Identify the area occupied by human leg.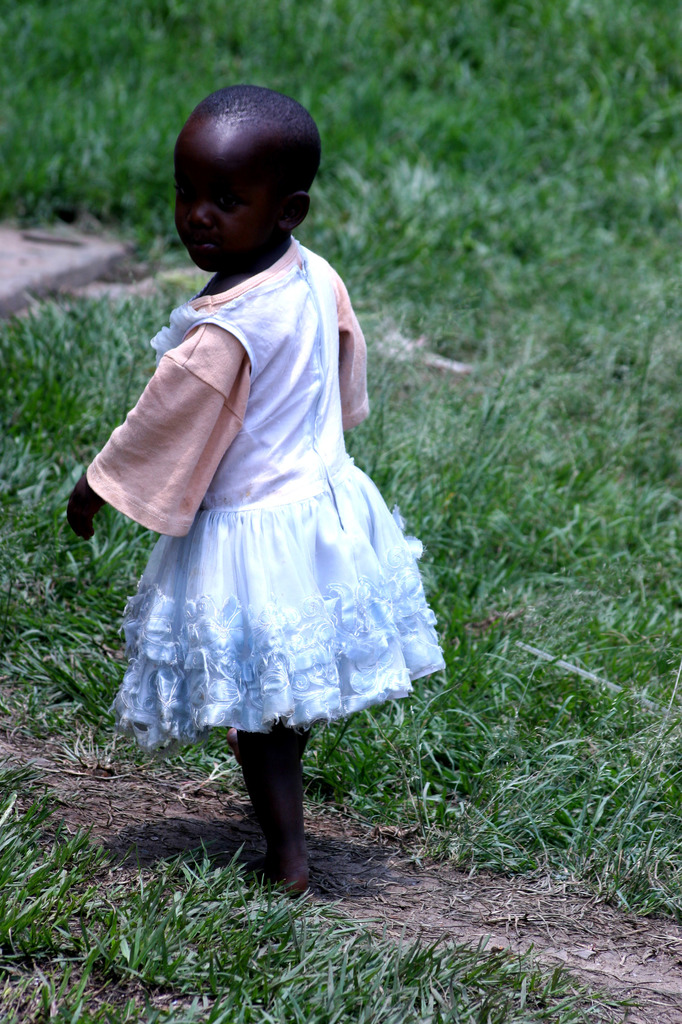
Area: detection(234, 741, 314, 908).
